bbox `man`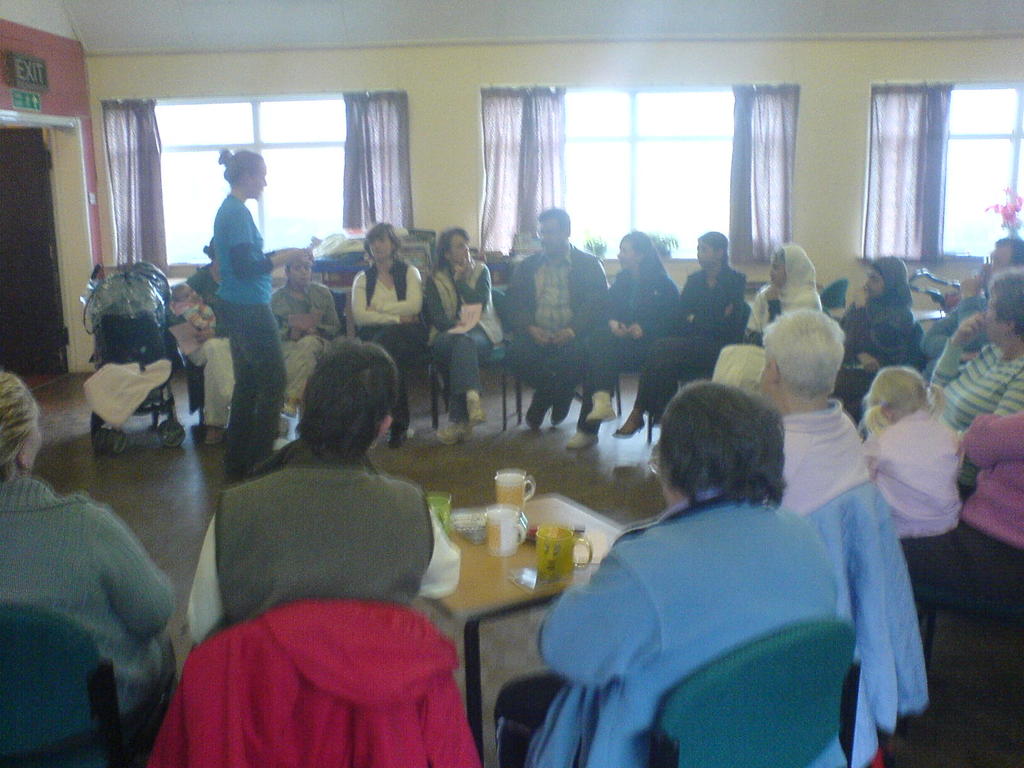
<region>921, 237, 1023, 367</region>
